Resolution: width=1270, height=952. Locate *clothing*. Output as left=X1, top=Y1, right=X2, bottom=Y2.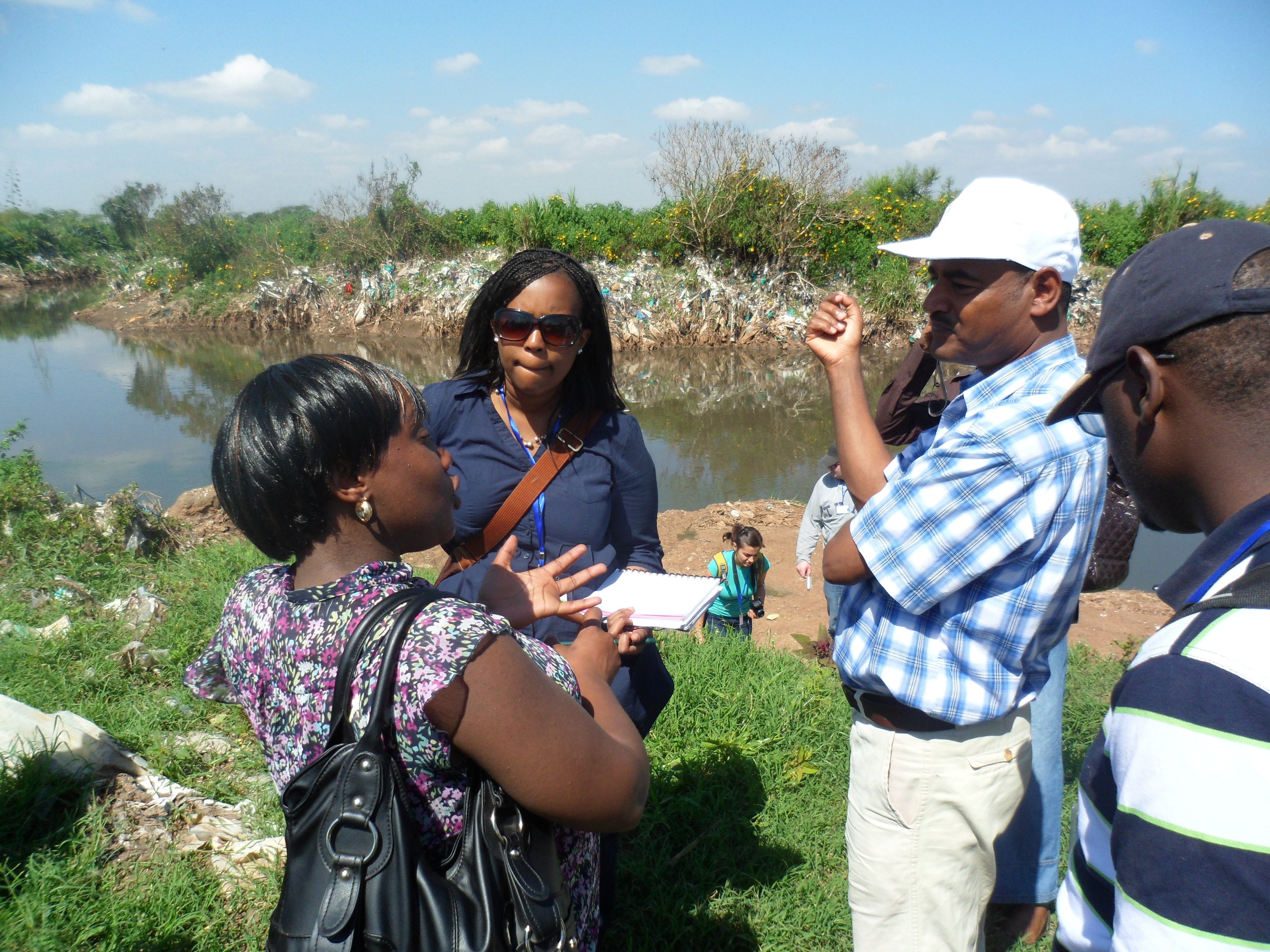
left=245, top=95, right=327, bottom=279.
